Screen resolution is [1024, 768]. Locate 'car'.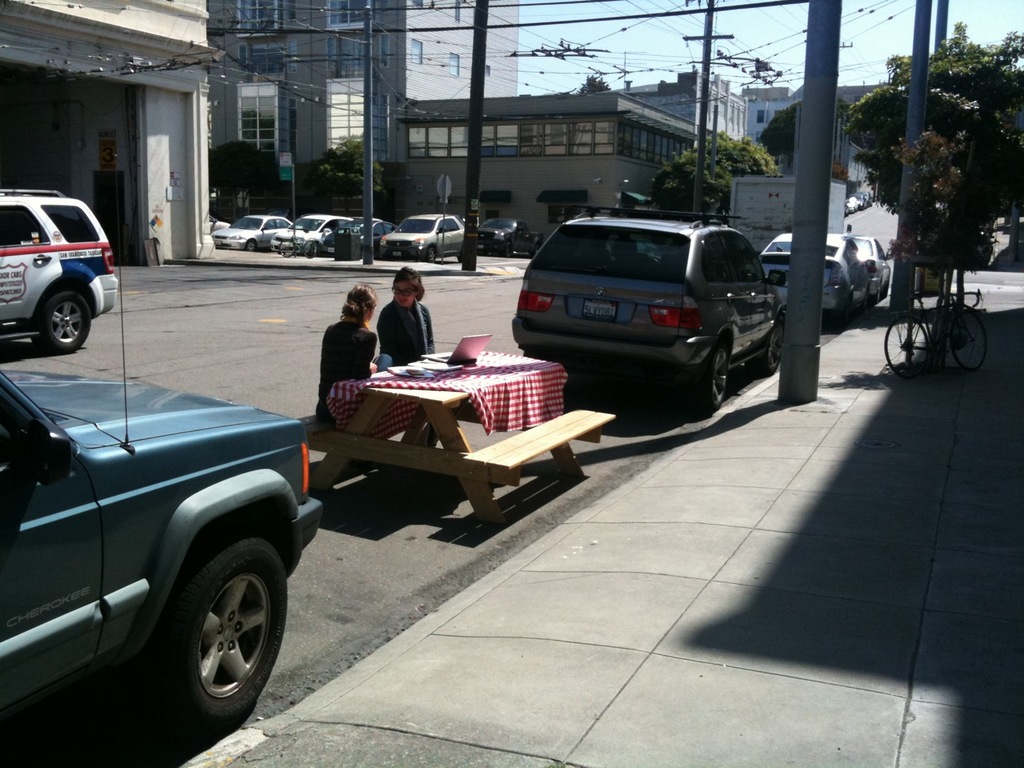
select_region(759, 234, 877, 323).
